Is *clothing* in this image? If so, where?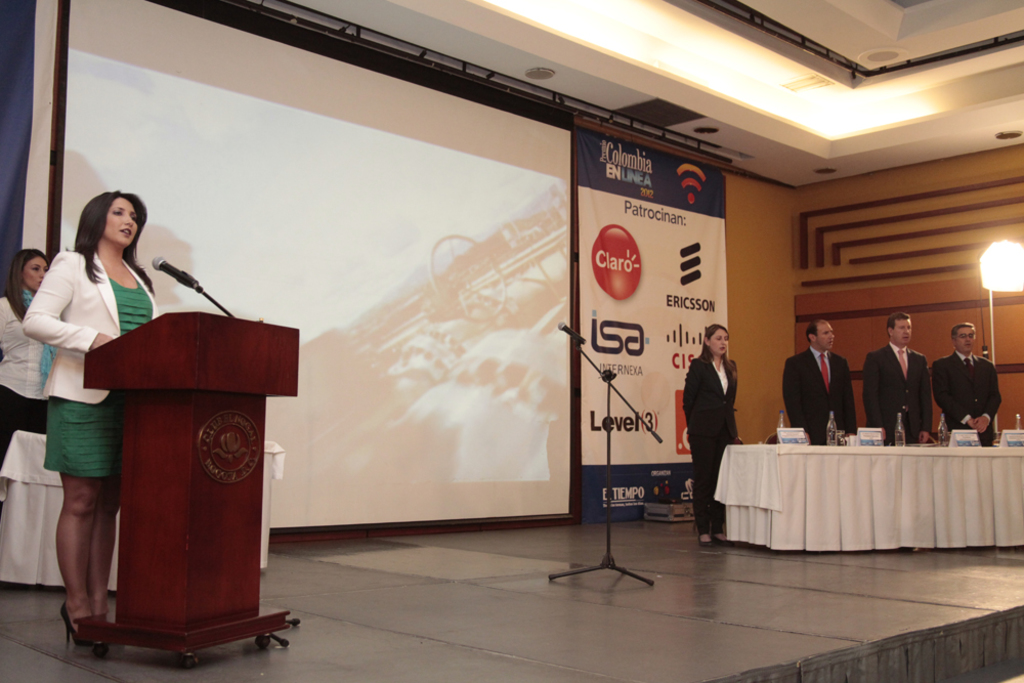
Yes, at x1=780 y1=342 x2=866 y2=440.
